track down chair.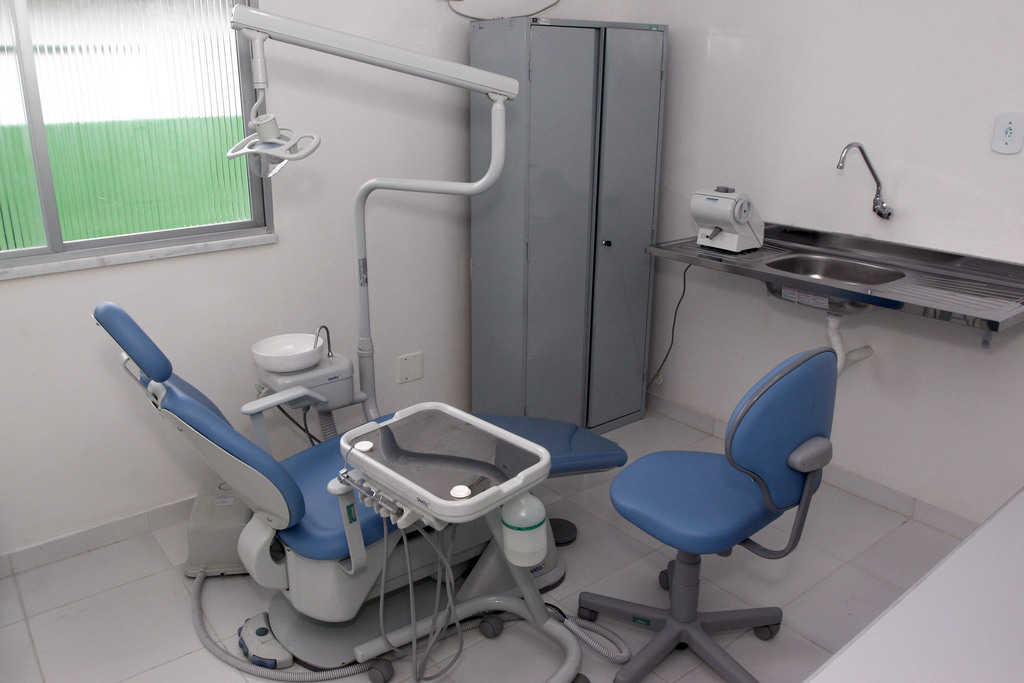
Tracked to 88,298,630,676.
